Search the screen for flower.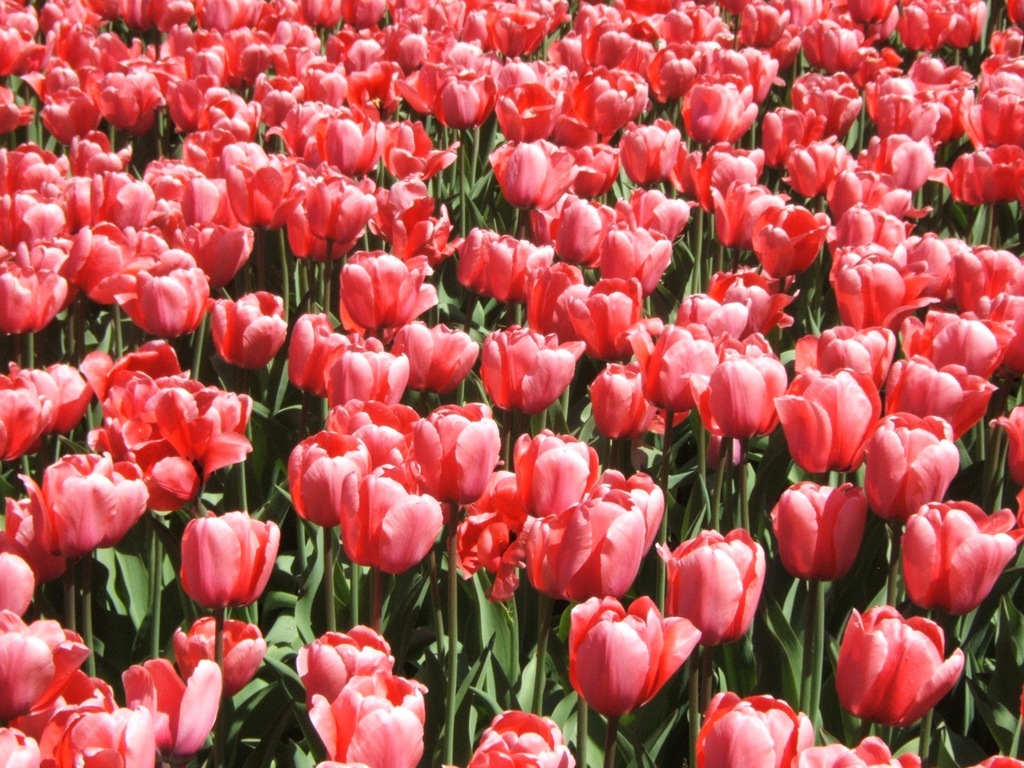
Found at {"left": 899, "top": 492, "right": 1004, "bottom": 632}.
